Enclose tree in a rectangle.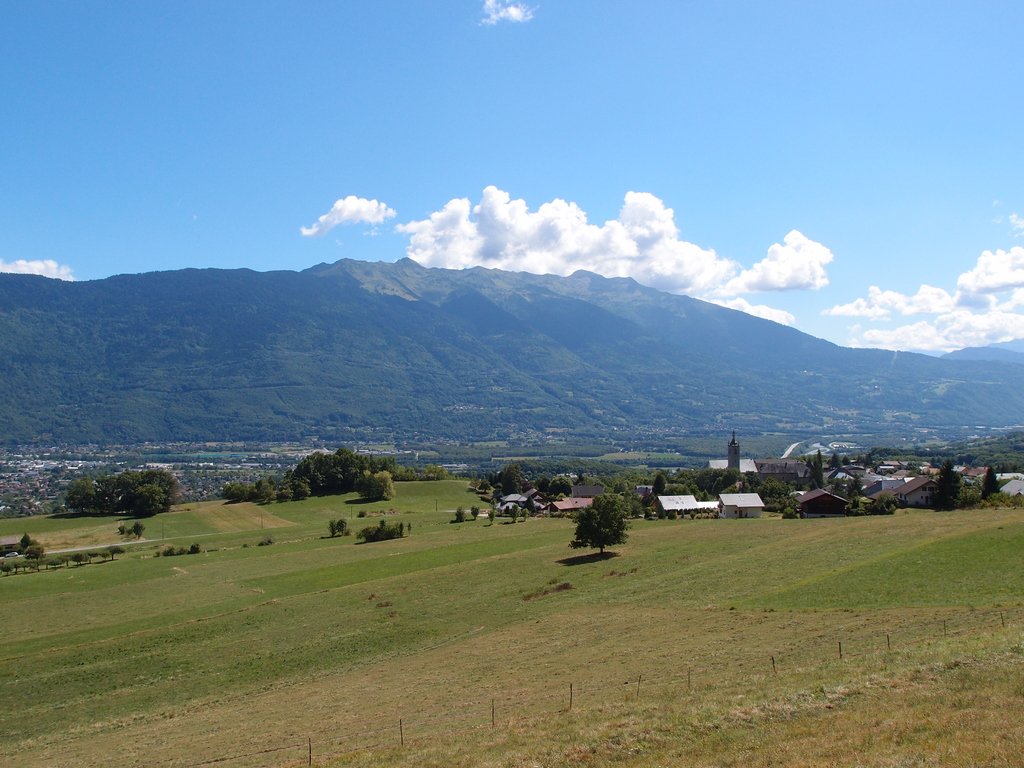
region(933, 457, 961, 508).
